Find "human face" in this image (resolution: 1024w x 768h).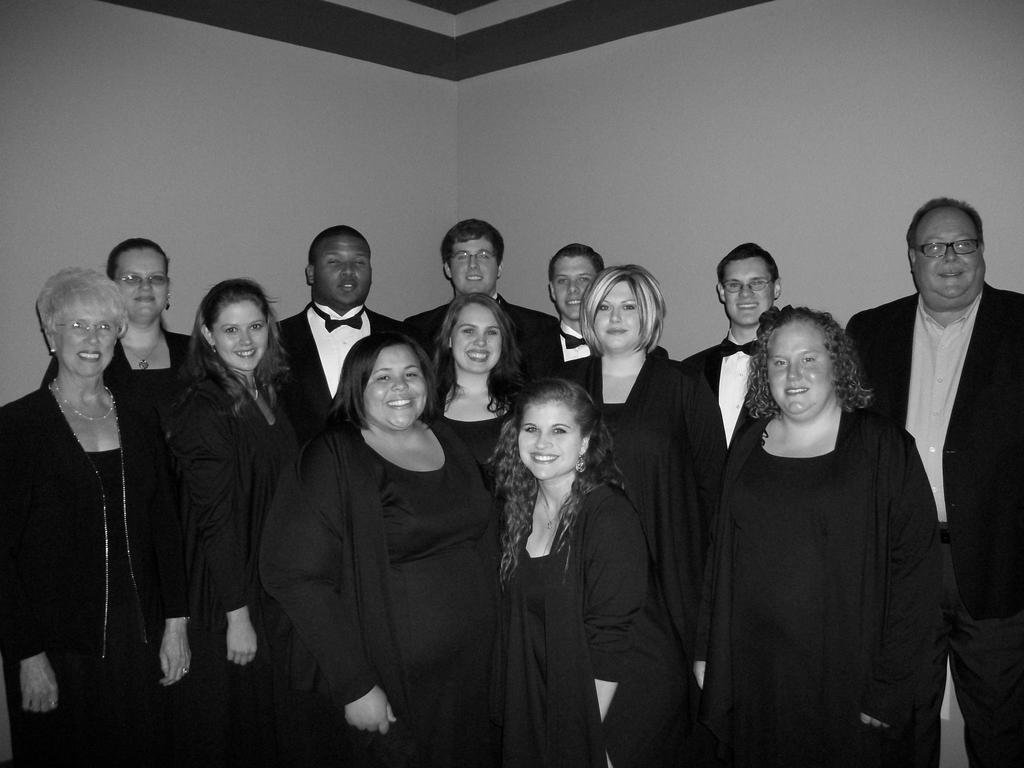
pyautogui.locateOnScreen(210, 299, 268, 367).
